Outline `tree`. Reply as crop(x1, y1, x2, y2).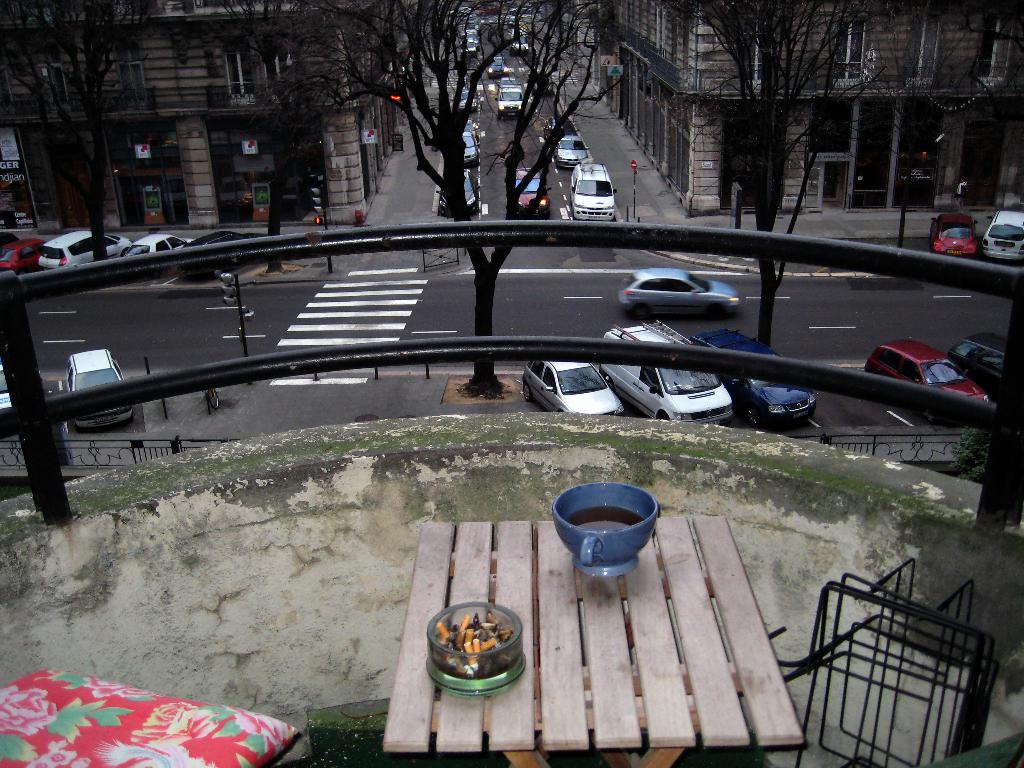
crop(643, 0, 897, 344).
